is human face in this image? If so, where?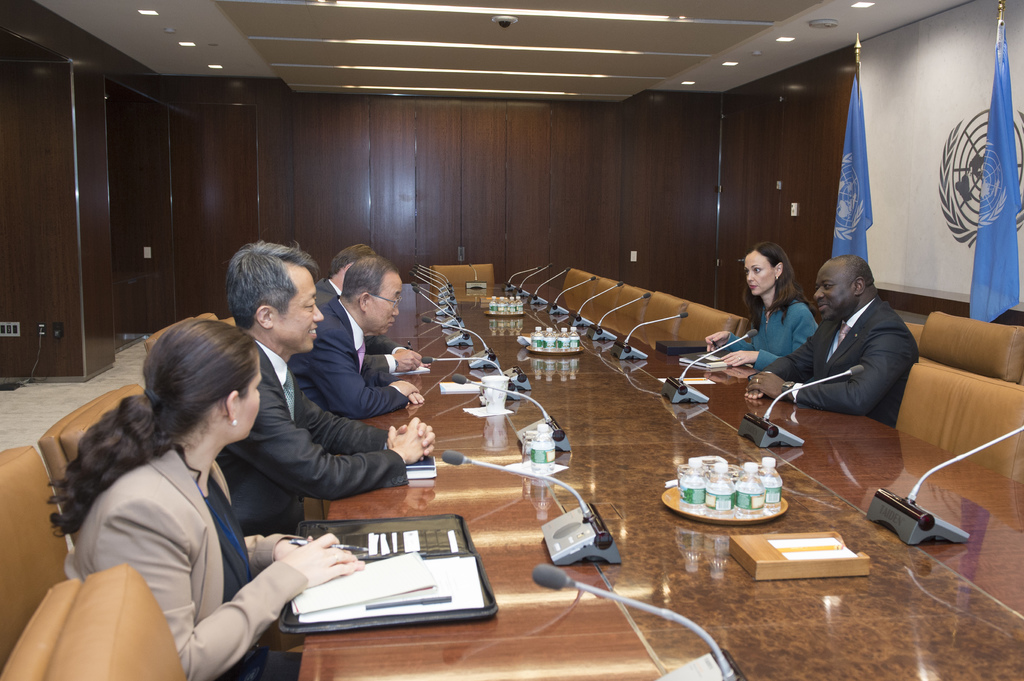
Yes, at select_region(232, 361, 264, 441).
